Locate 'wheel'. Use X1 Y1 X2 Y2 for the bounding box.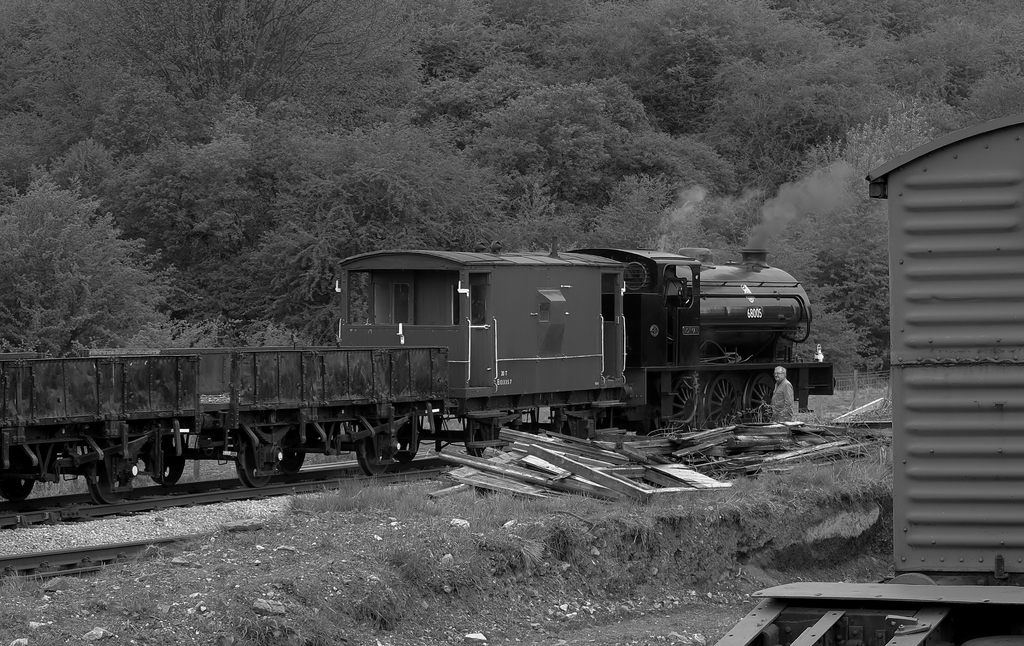
93 442 132 501.
